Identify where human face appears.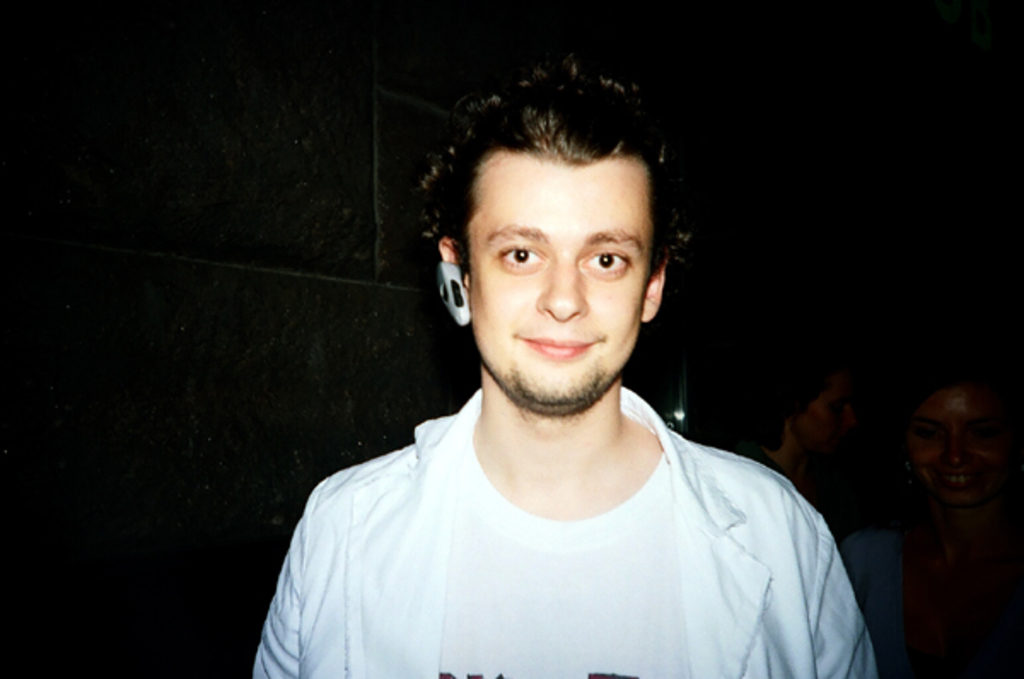
Appears at box(464, 164, 649, 408).
